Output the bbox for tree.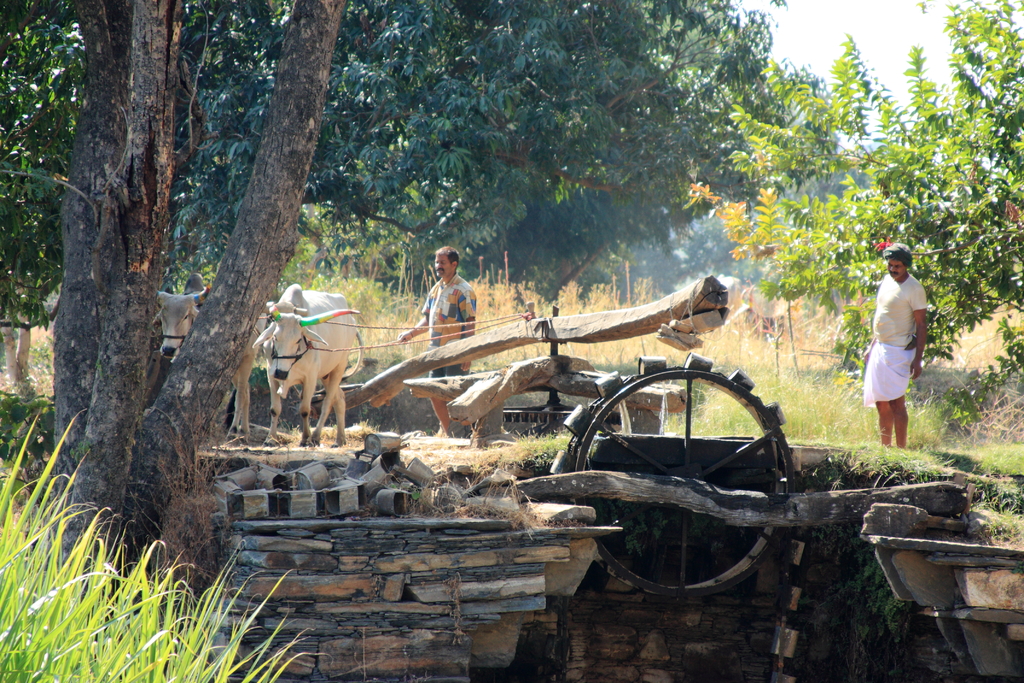
x1=683 y1=0 x2=1023 y2=439.
